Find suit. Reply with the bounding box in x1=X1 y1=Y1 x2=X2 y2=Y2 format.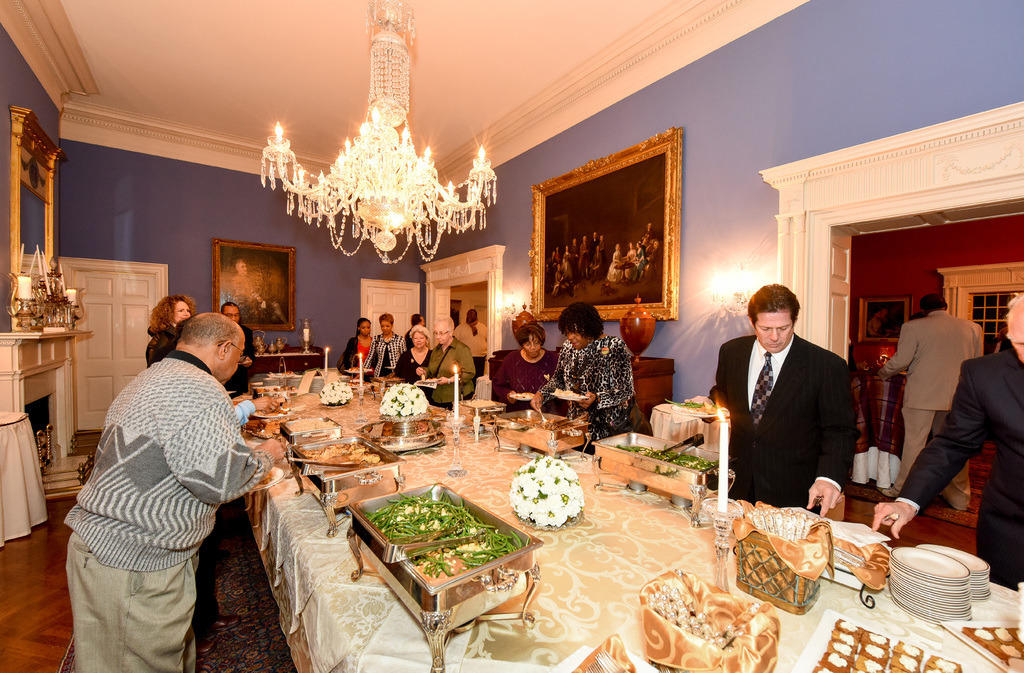
x1=880 y1=310 x2=986 y2=512.
